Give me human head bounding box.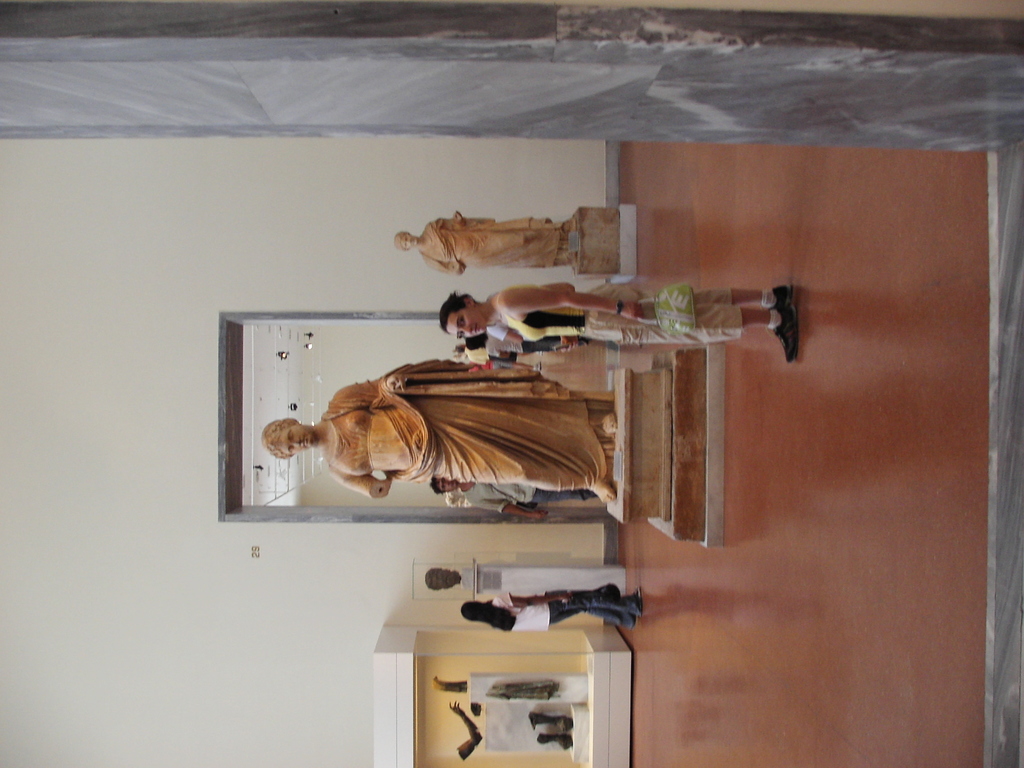
x1=393, y1=230, x2=414, y2=250.
